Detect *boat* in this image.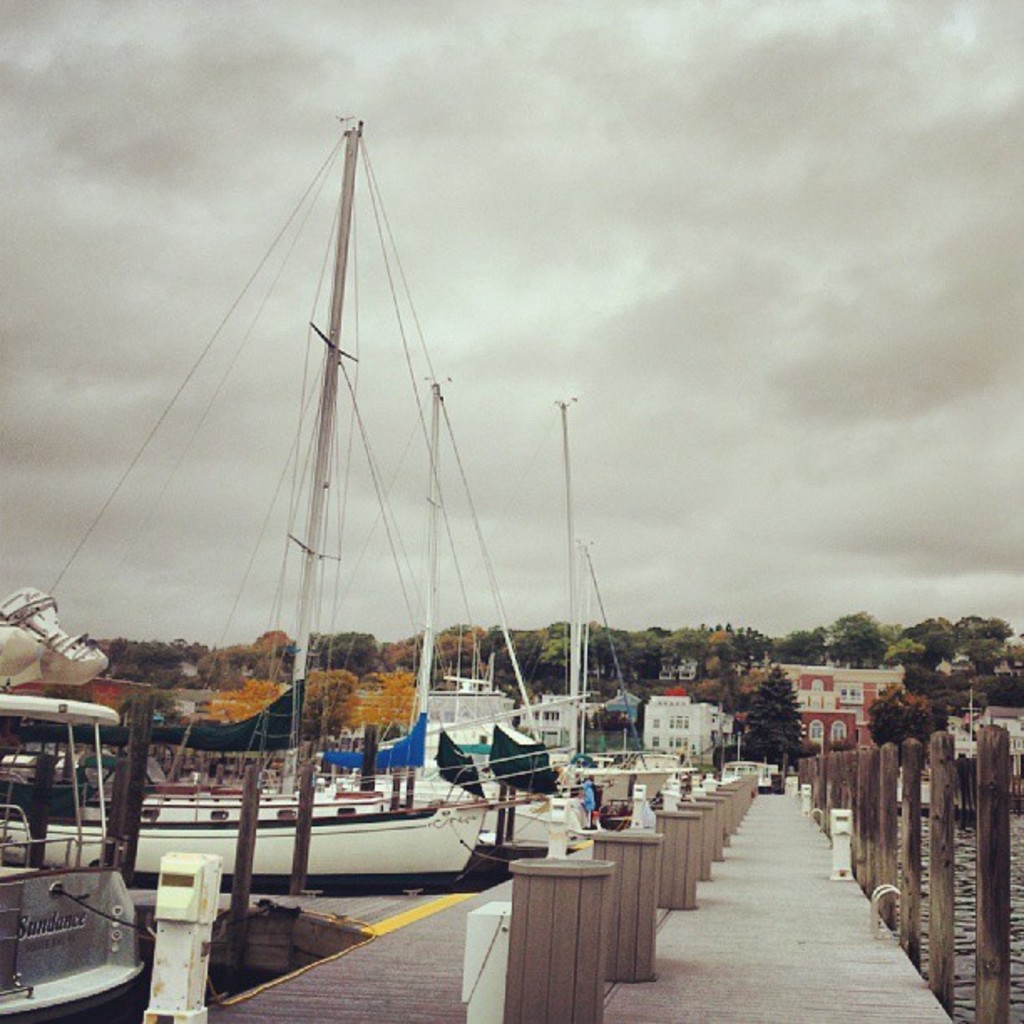
Detection: <box>726,738,781,790</box>.
